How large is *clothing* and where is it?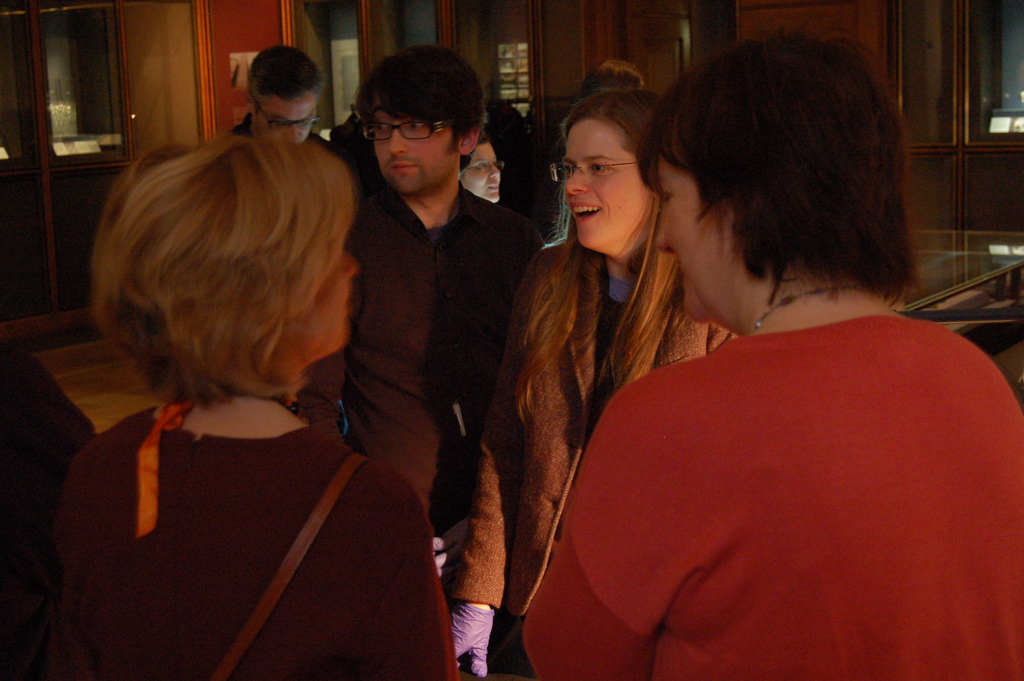
Bounding box: x1=300 y1=181 x2=540 y2=549.
